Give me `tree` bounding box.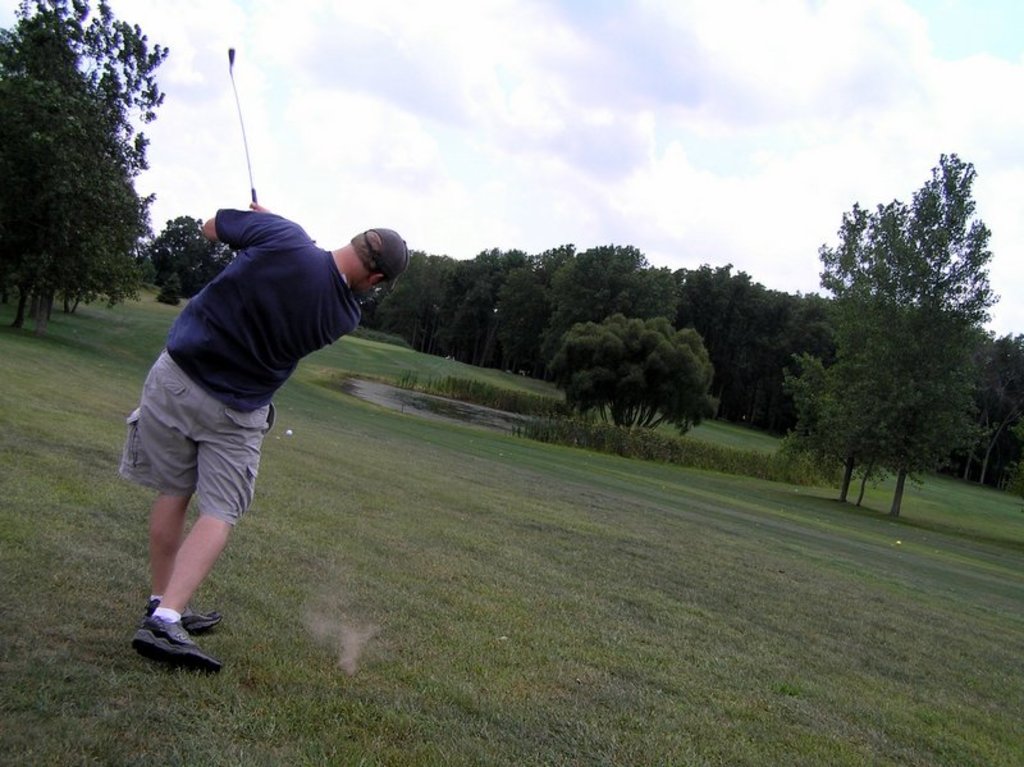
pyautogui.locateOnScreen(36, 136, 157, 323).
